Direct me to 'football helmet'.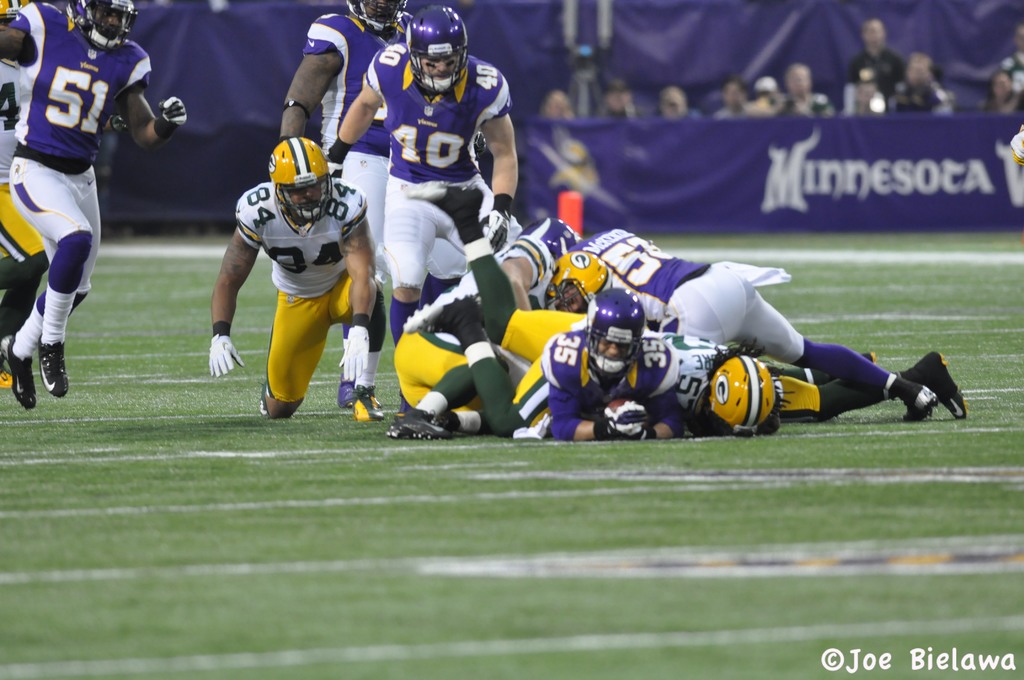
Direction: locate(0, 0, 29, 31).
